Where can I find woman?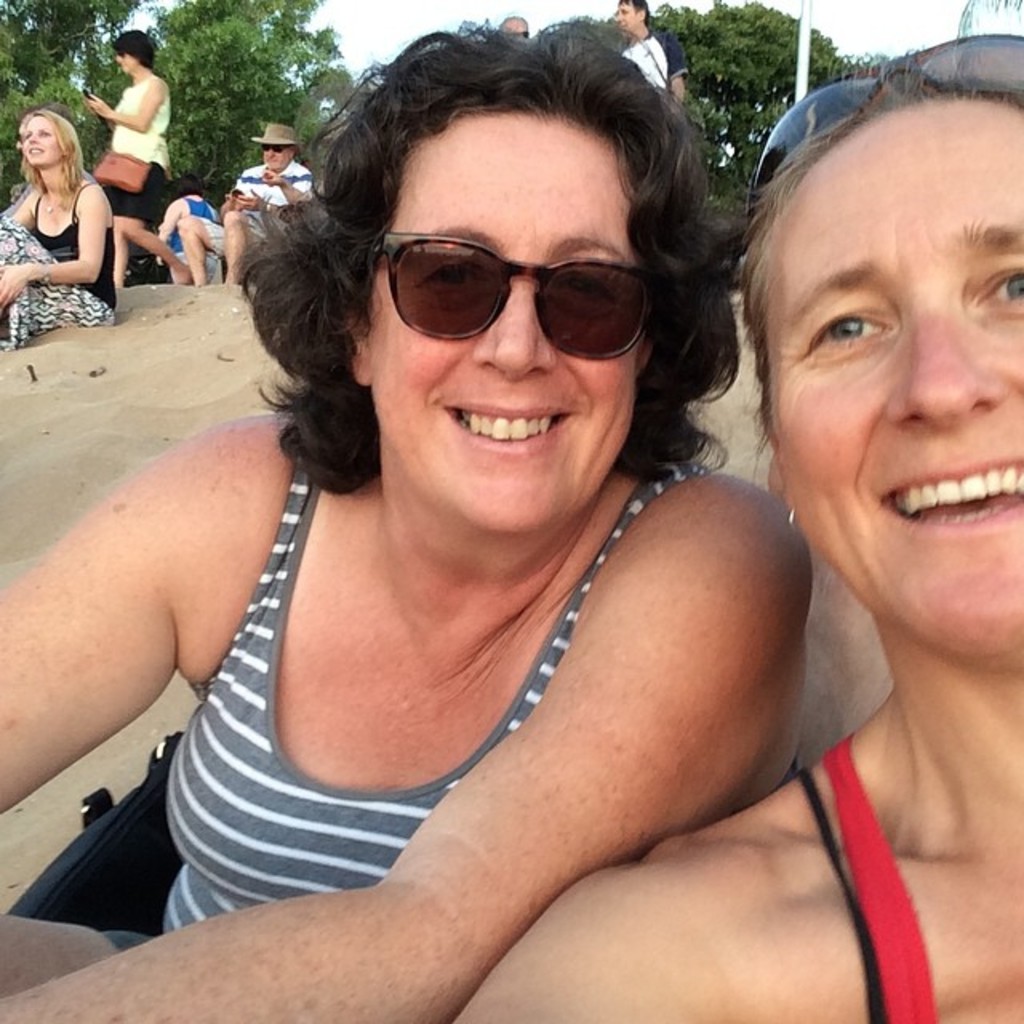
You can find it at <box>464,62,1022,1022</box>.
